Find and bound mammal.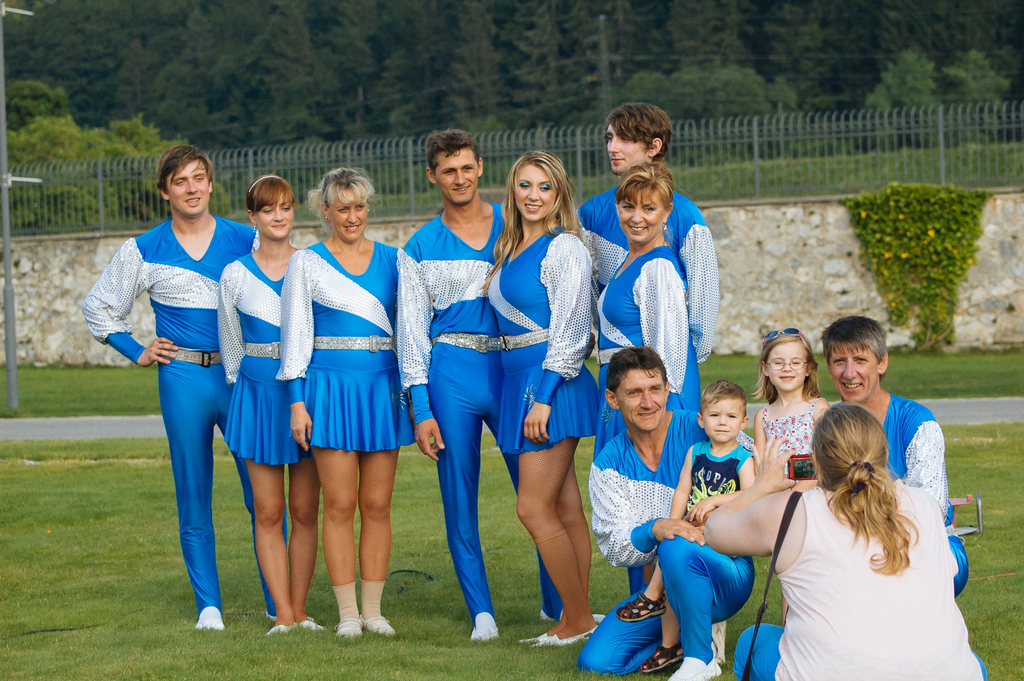
Bound: BBox(589, 163, 698, 614).
